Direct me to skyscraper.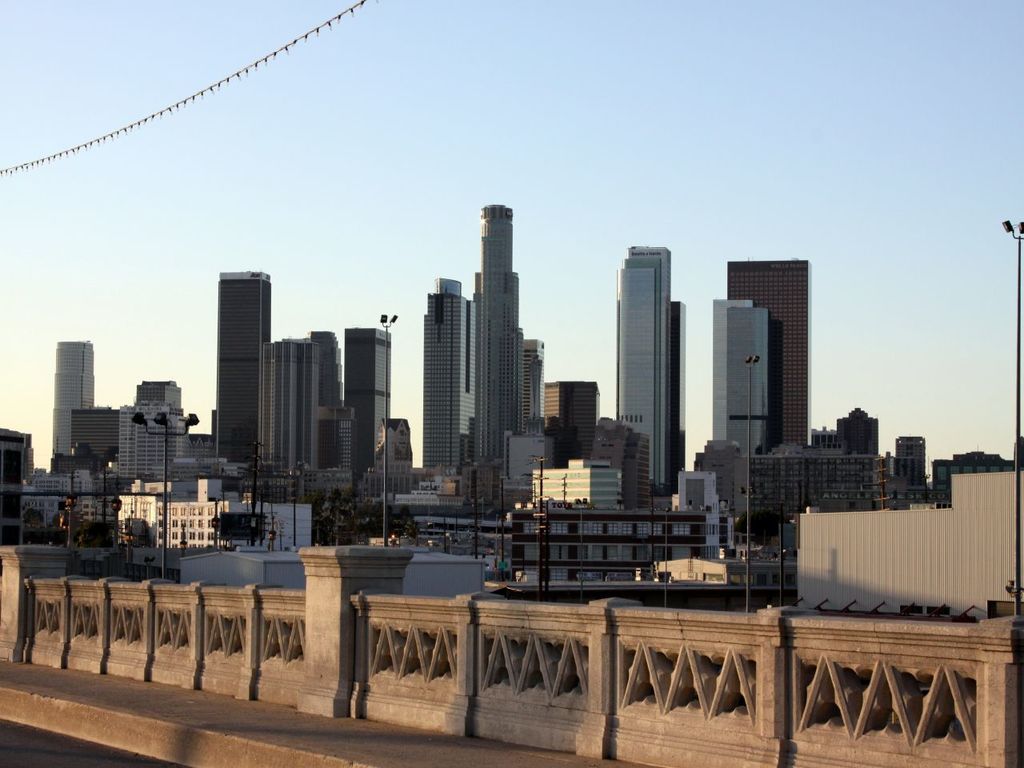
Direction: (x1=724, y1=258, x2=811, y2=455).
